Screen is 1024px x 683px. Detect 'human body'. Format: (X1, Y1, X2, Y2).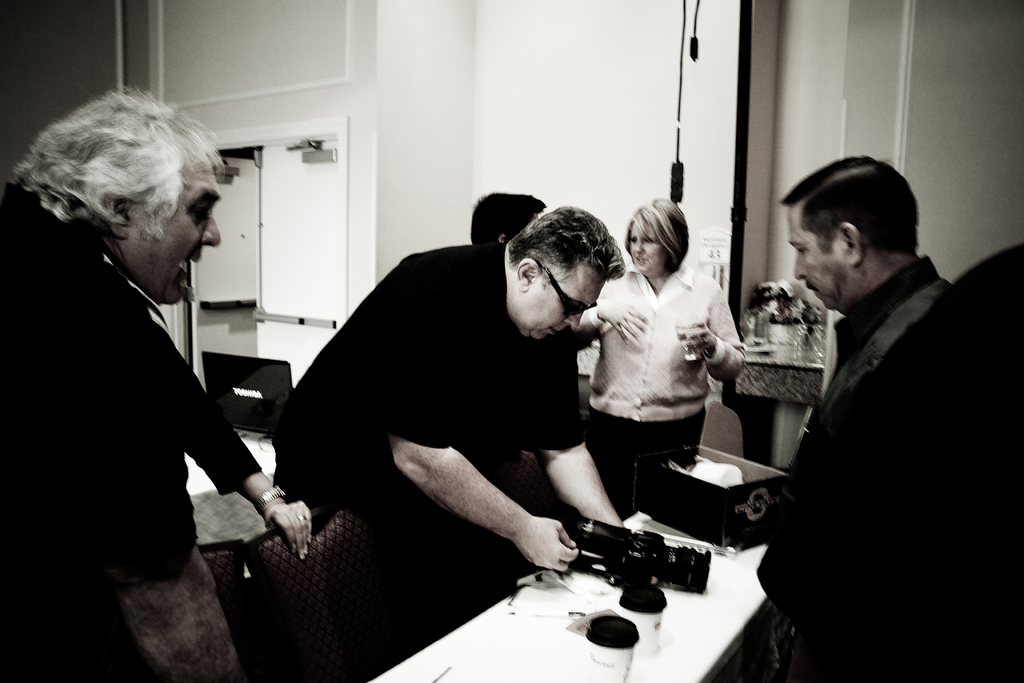
(268, 208, 630, 682).
